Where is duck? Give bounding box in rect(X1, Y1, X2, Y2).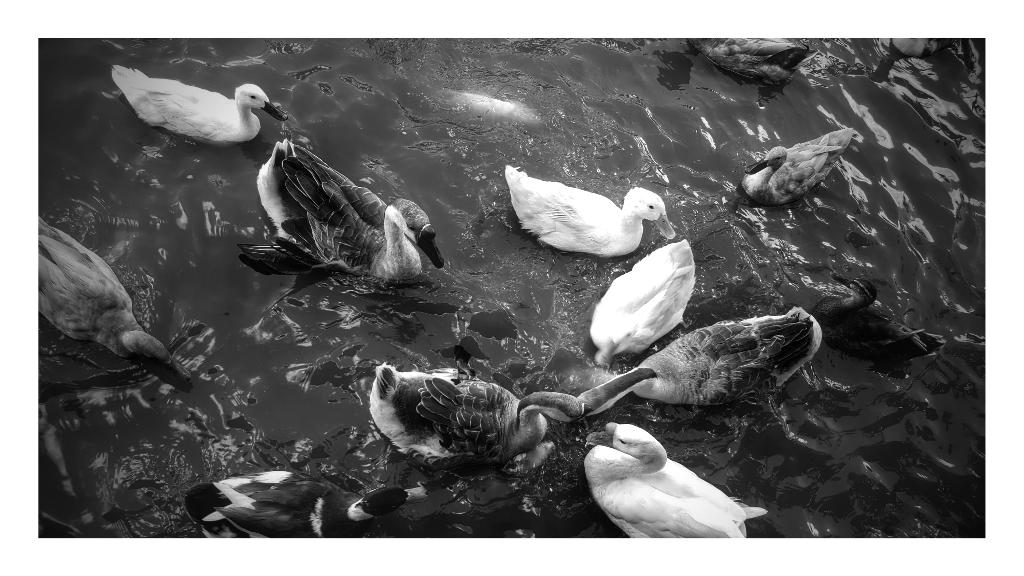
rect(175, 470, 438, 545).
